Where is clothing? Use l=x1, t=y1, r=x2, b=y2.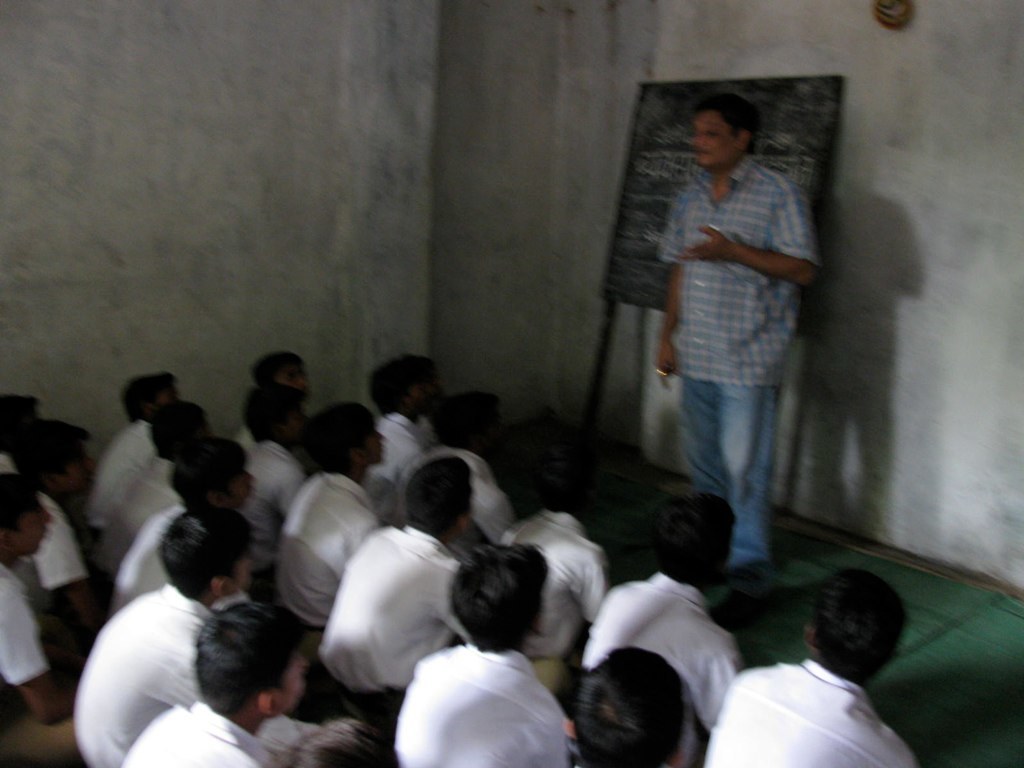
l=229, t=437, r=304, b=604.
